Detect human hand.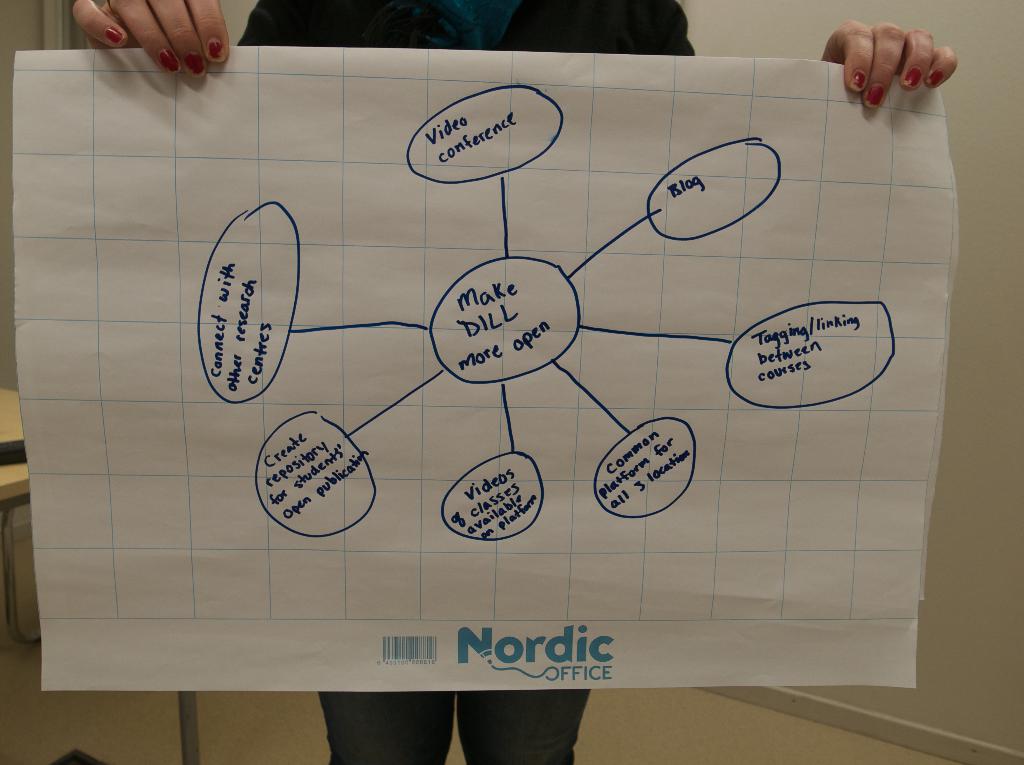
Detected at {"left": 817, "top": 19, "right": 959, "bottom": 117}.
